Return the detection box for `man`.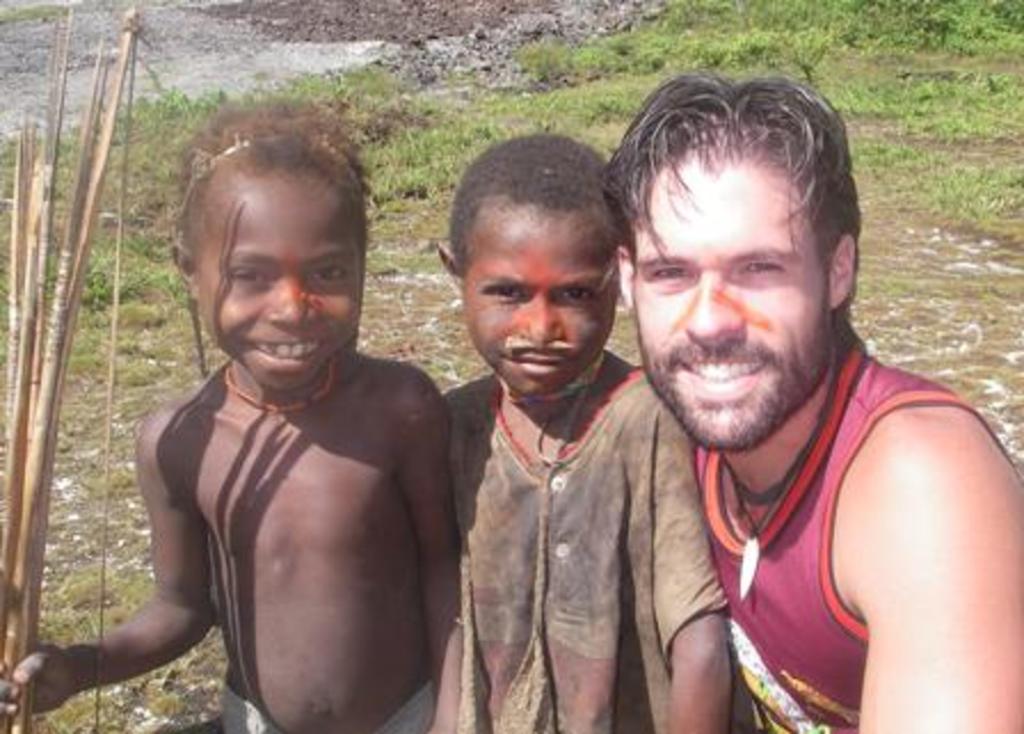
x1=482 y1=43 x2=1003 y2=732.
